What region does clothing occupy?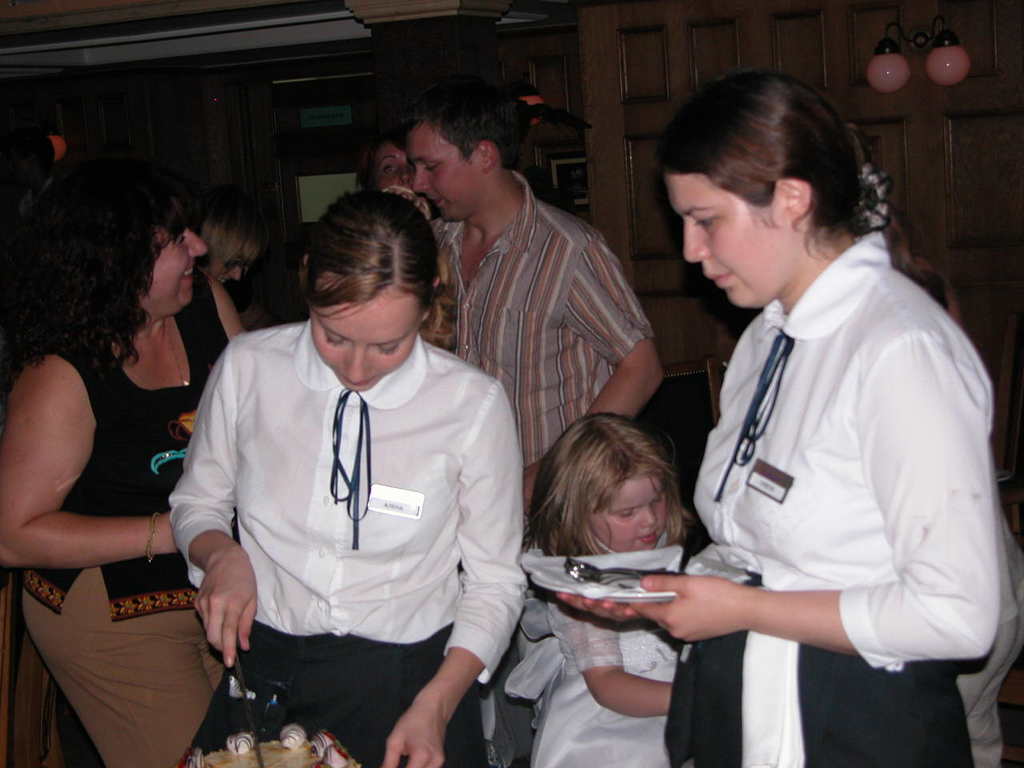
506/586/676/767.
